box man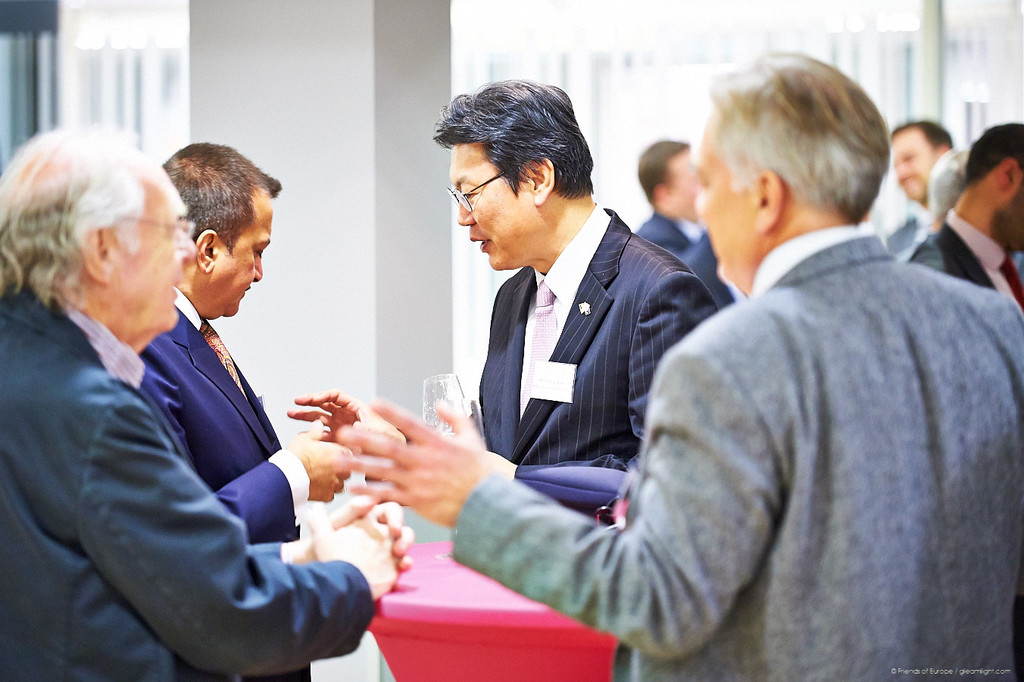
locate(904, 115, 1023, 314)
